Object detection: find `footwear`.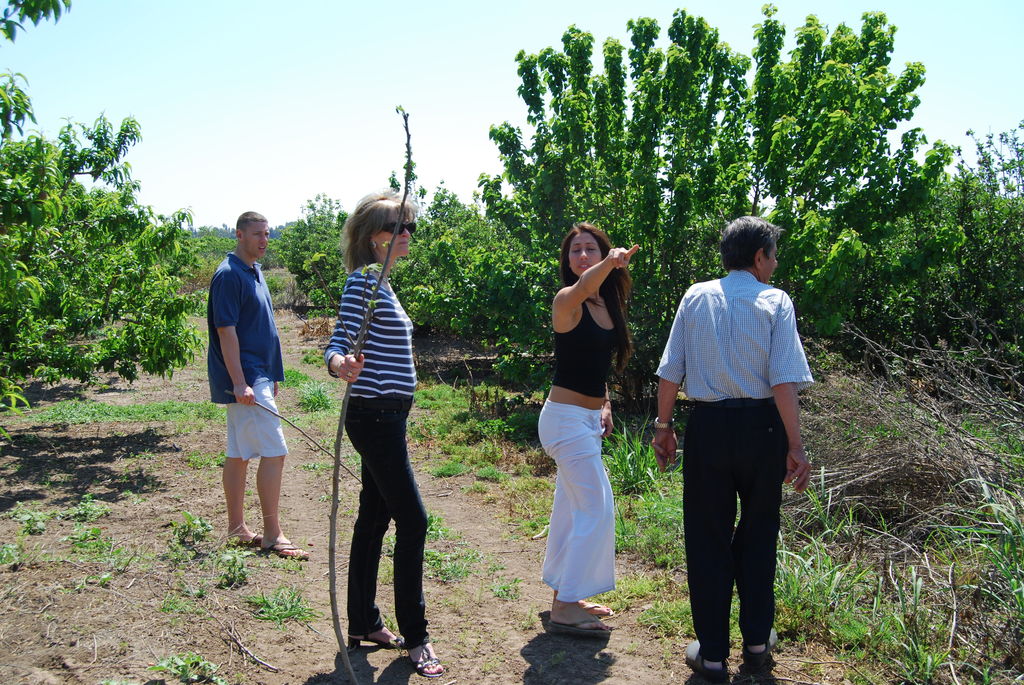
<box>268,540,311,565</box>.
